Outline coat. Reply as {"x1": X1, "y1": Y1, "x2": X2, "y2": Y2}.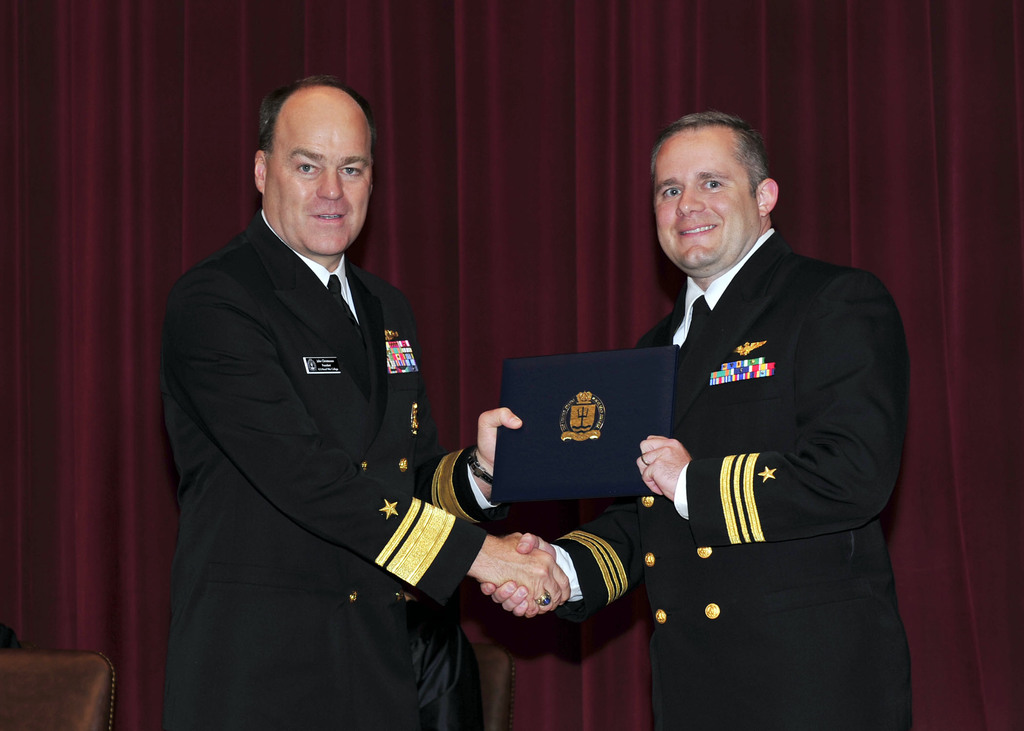
{"x1": 550, "y1": 229, "x2": 912, "y2": 730}.
